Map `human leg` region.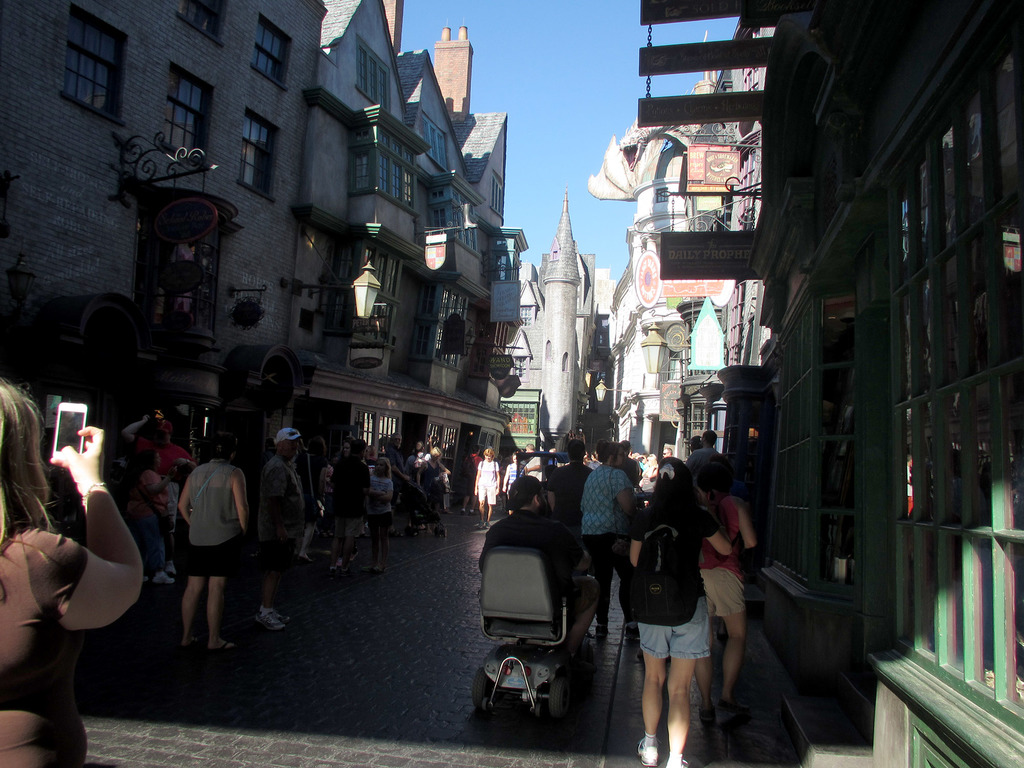
Mapped to BBox(582, 534, 611, 637).
